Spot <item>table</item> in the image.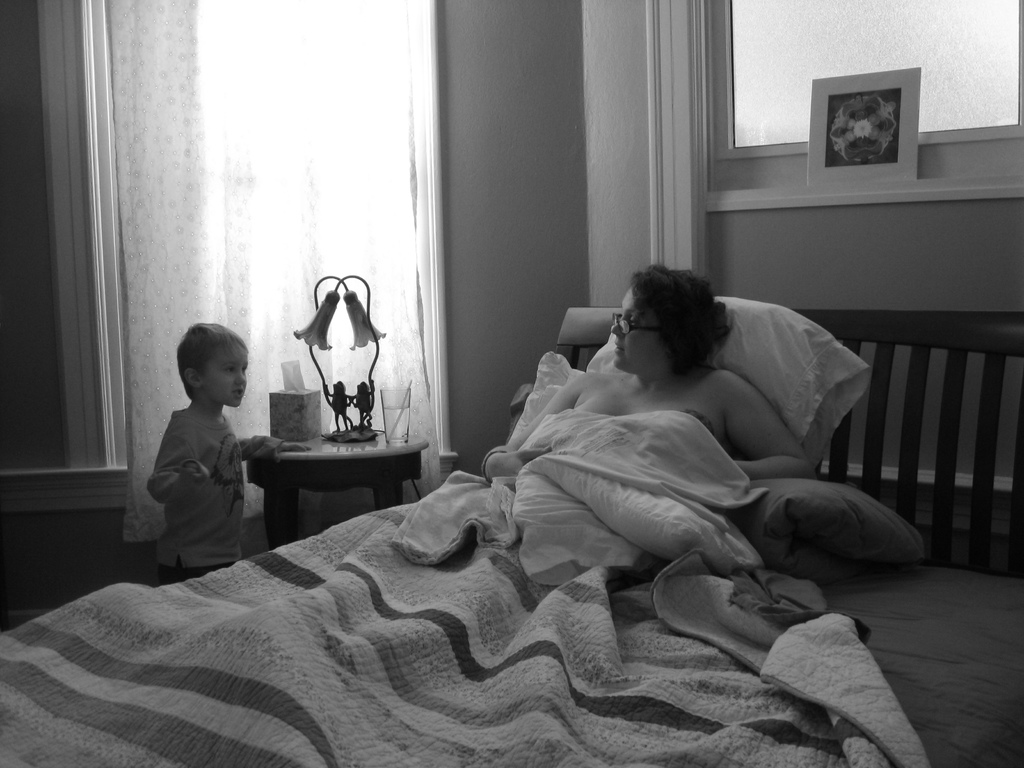
<item>table</item> found at box=[218, 419, 445, 536].
